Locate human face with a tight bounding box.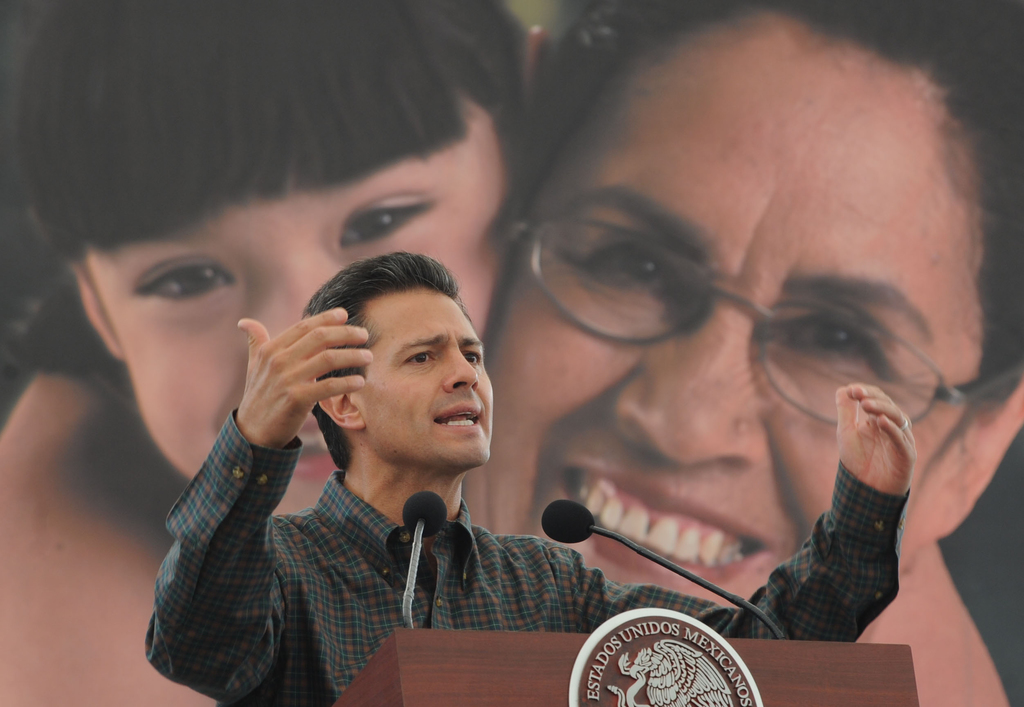
(464,13,990,612).
